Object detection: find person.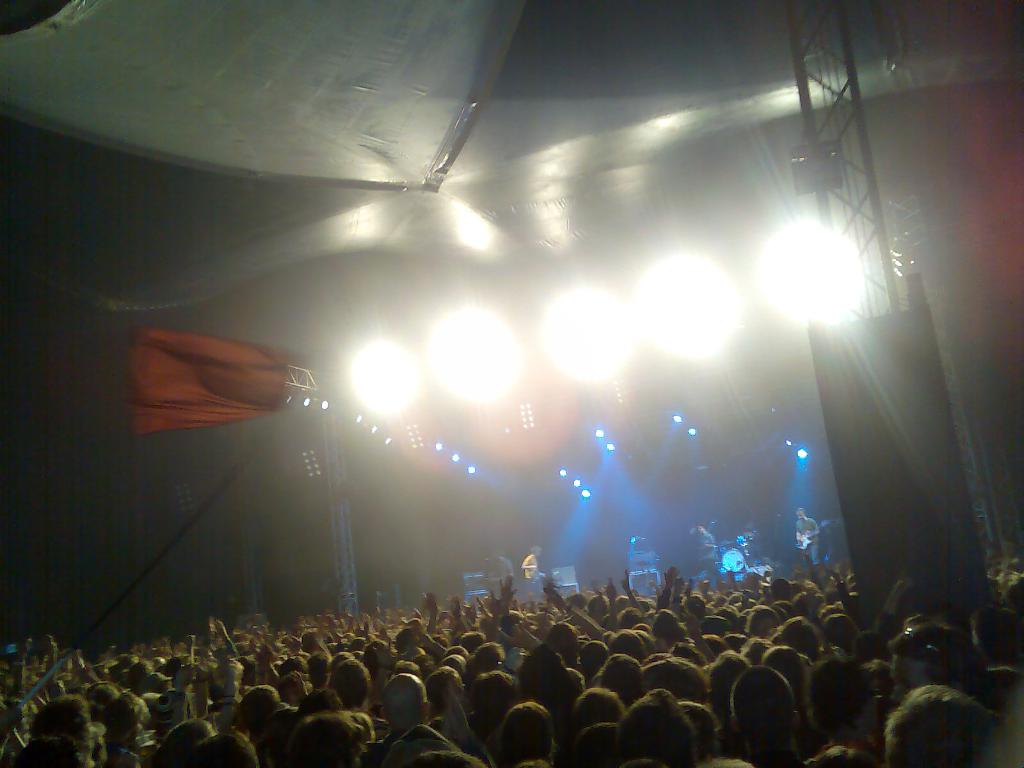
(881, 671, 1014, 767).
